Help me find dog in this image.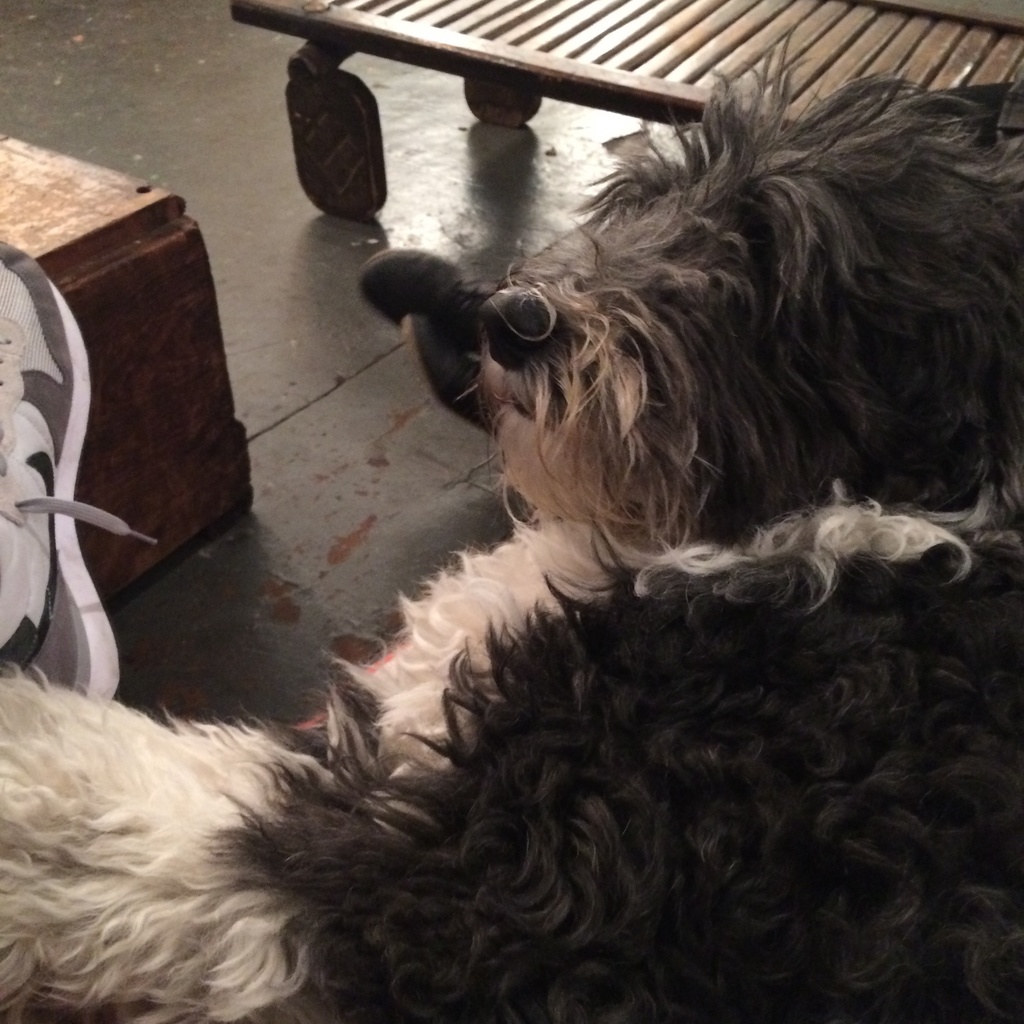
Found it: <box>0,524,1023,1023</box>.
